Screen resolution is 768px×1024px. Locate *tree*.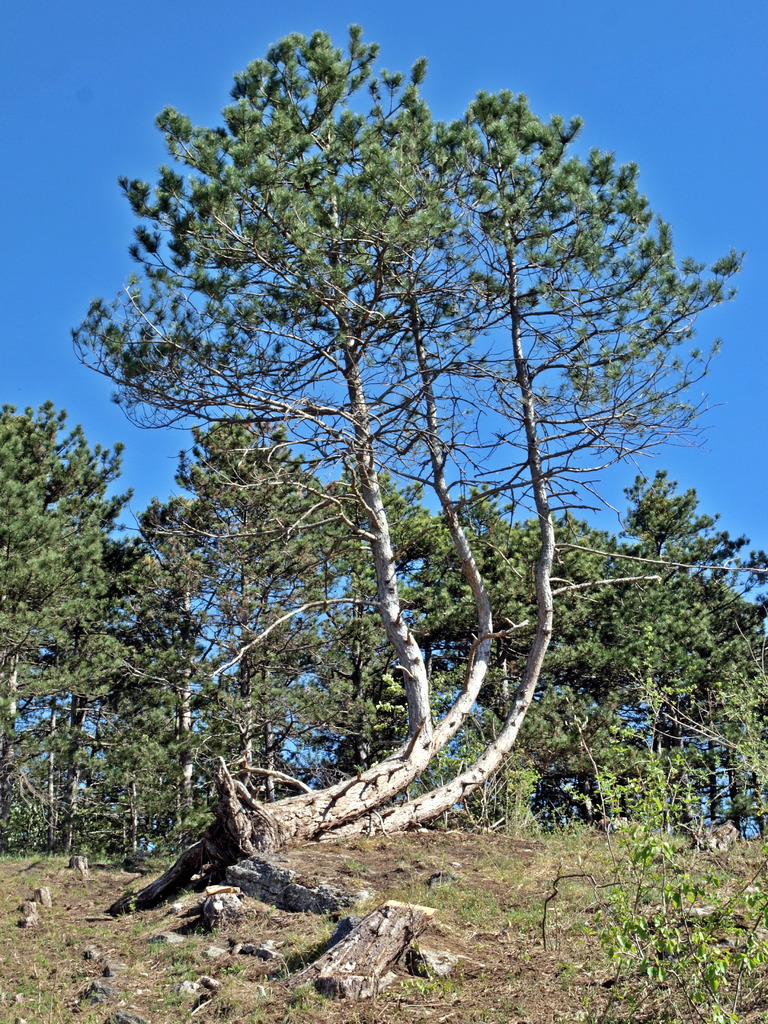
293/460/491/783.
